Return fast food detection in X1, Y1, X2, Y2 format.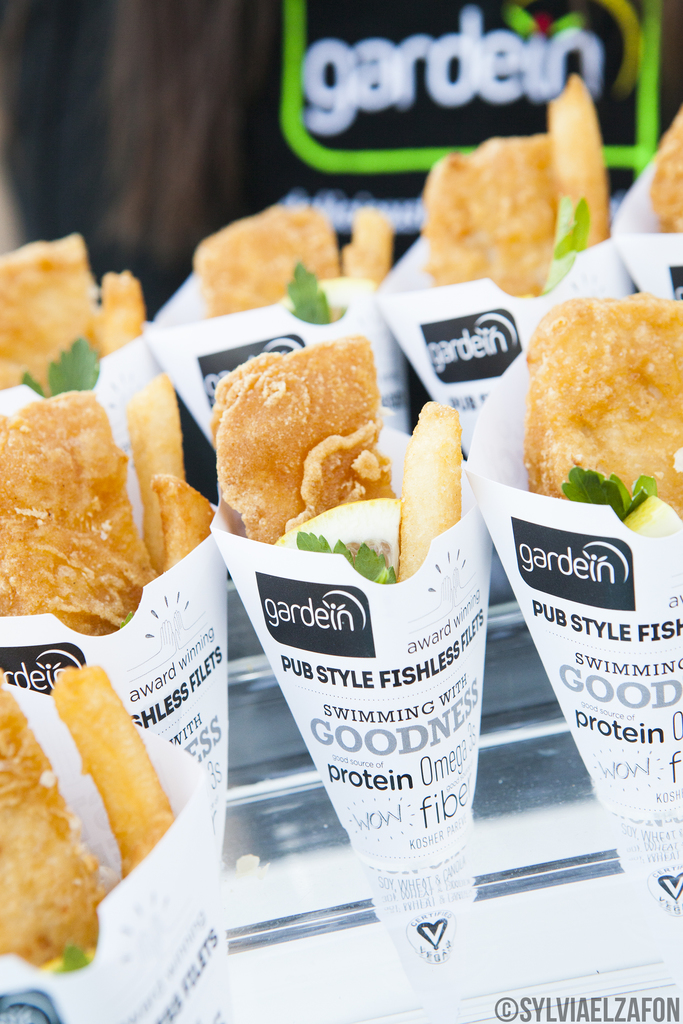
0, 680, 101, 963.
